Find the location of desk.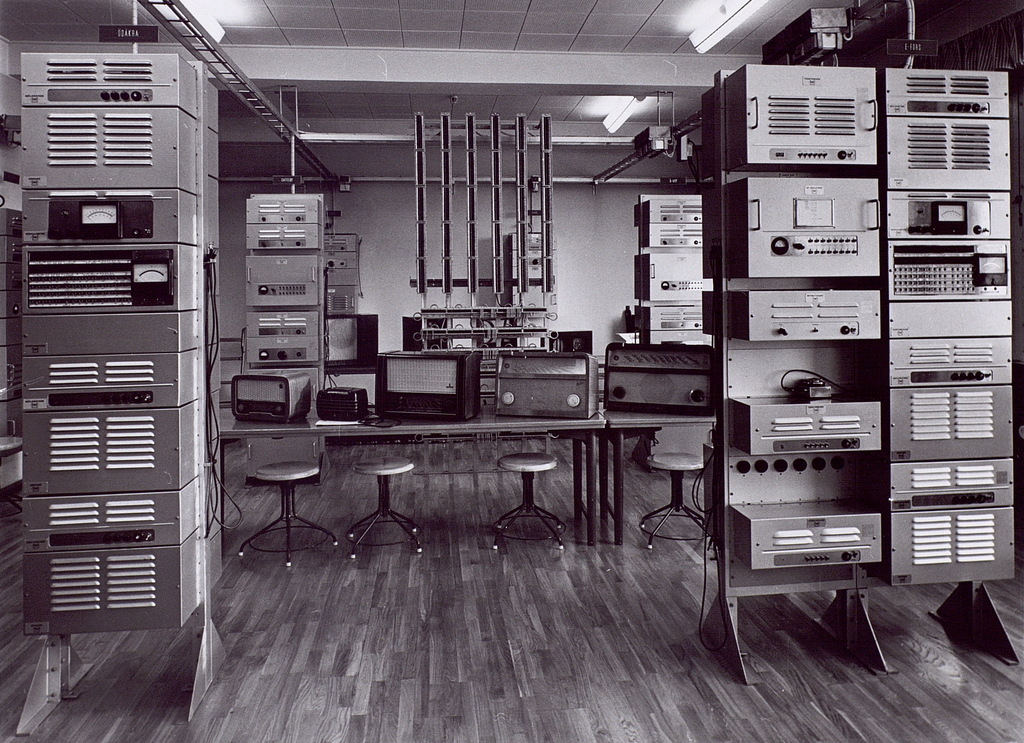
Location: (x1=215, y1=406, x2=708, y2=560).
